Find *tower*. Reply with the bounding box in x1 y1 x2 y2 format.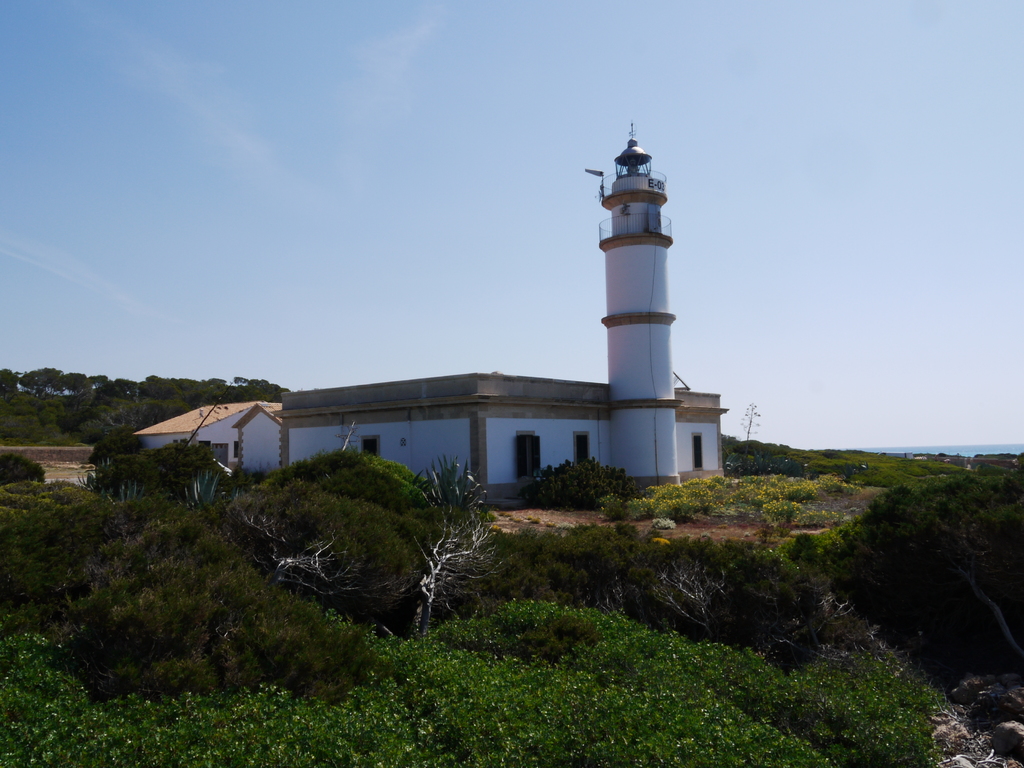
582 114 678 495.
